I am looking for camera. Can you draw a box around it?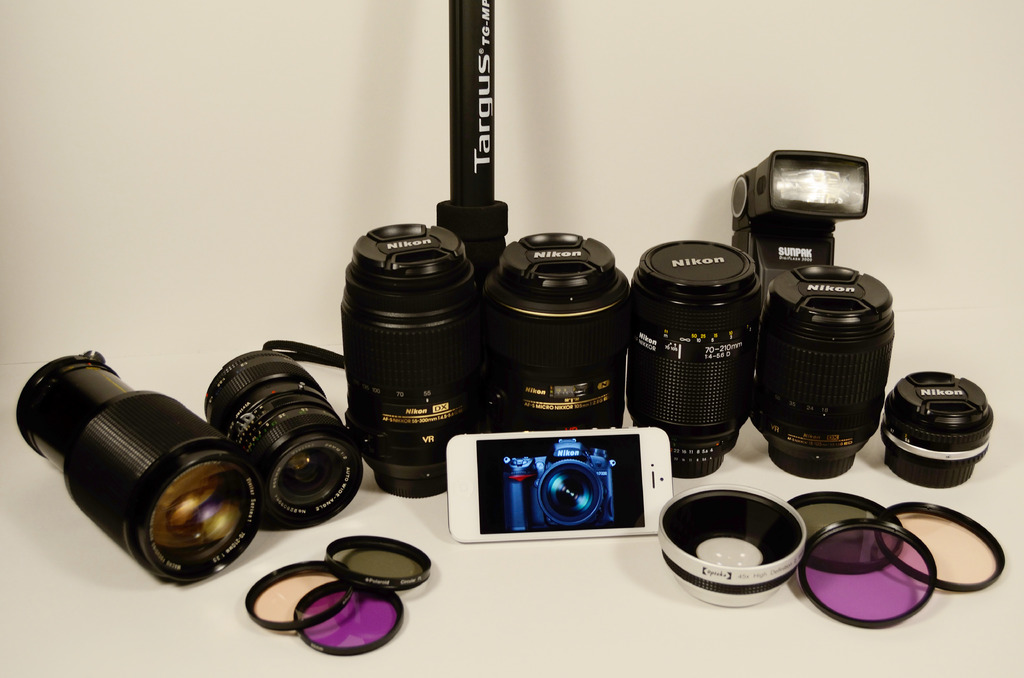
Sure, the bounding box is 879, 371, 990, 488.
